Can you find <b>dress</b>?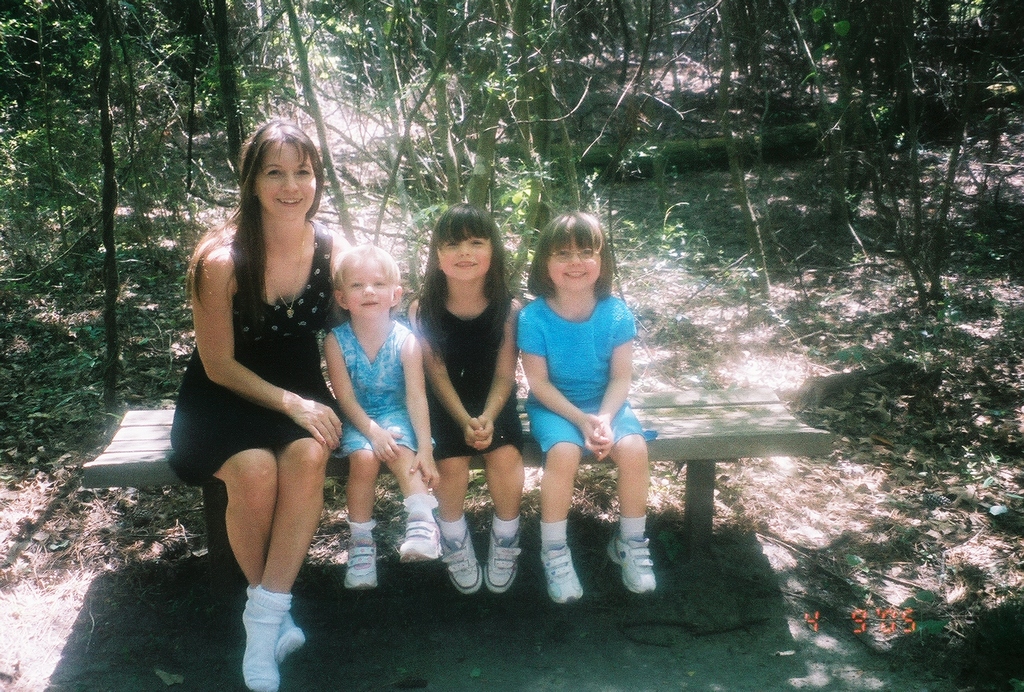
Yes, bounding box: rect(423, 301, 527, 453).
